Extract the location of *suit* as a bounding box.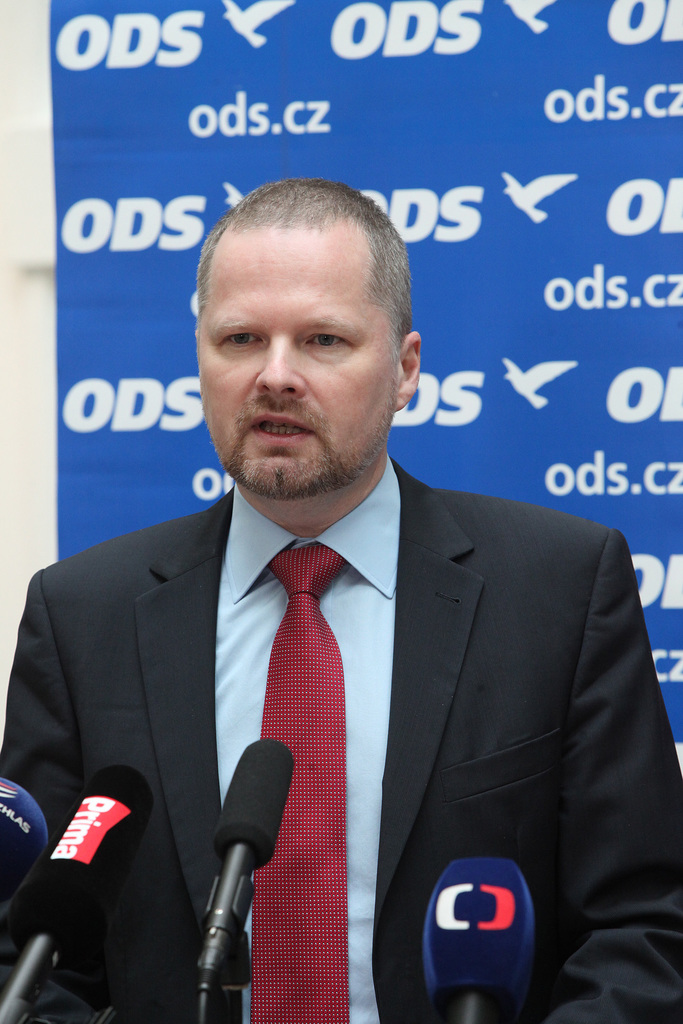
<box>1,449,682,1023</box>.
